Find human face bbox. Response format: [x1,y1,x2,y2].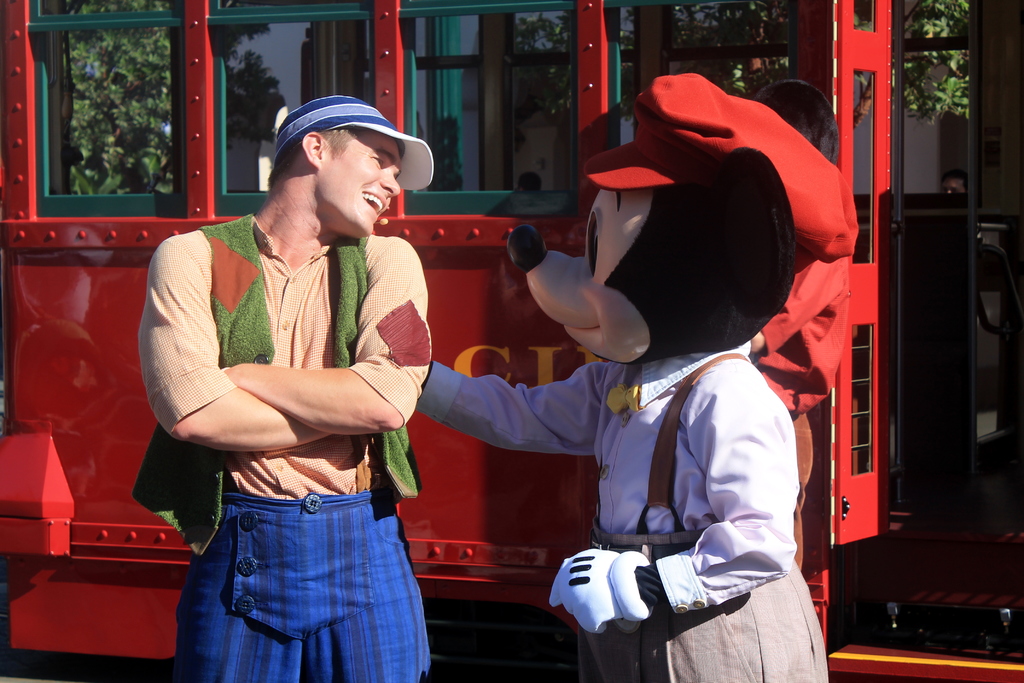
[312,130,406,234].
